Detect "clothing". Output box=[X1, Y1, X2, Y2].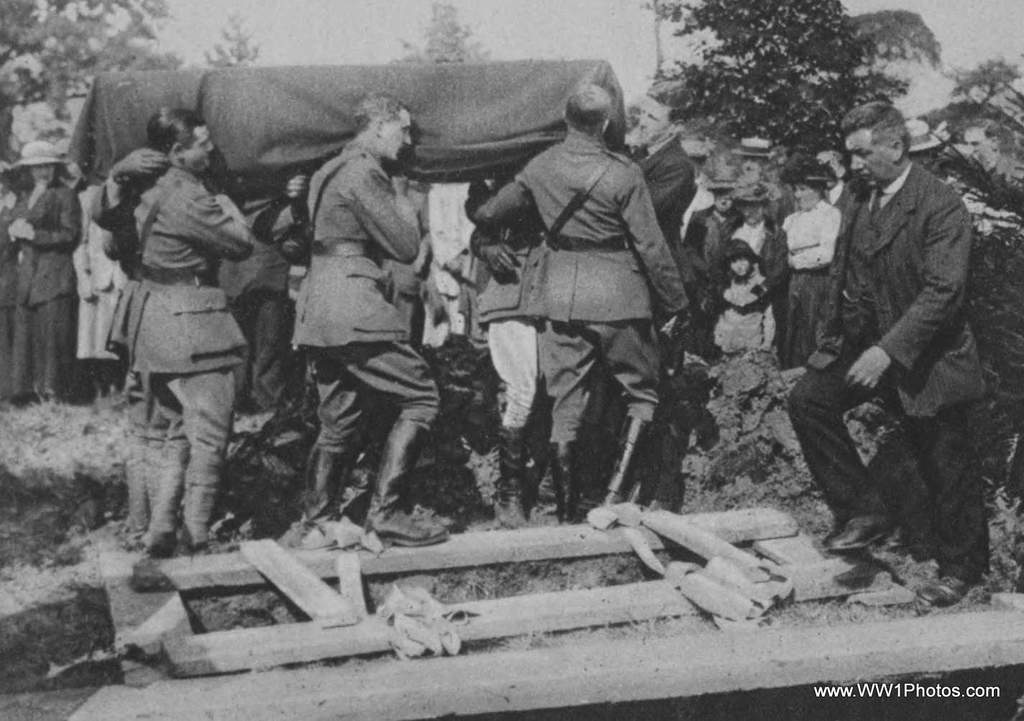
box=[723, 211, 785, 272].
